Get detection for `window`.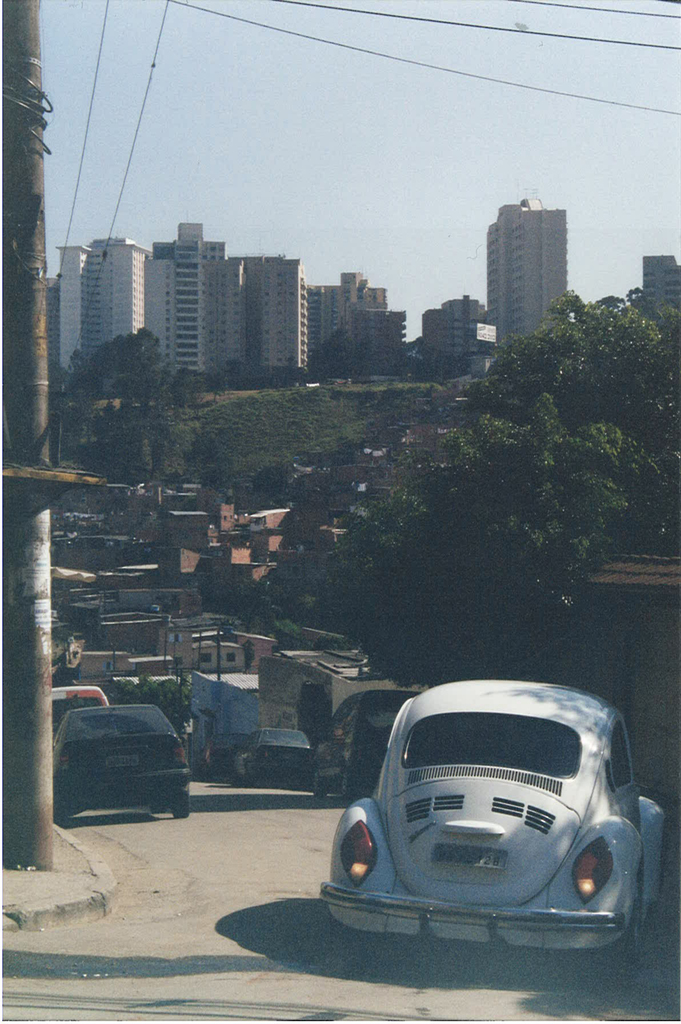
Detection: 609,725,633,785.
